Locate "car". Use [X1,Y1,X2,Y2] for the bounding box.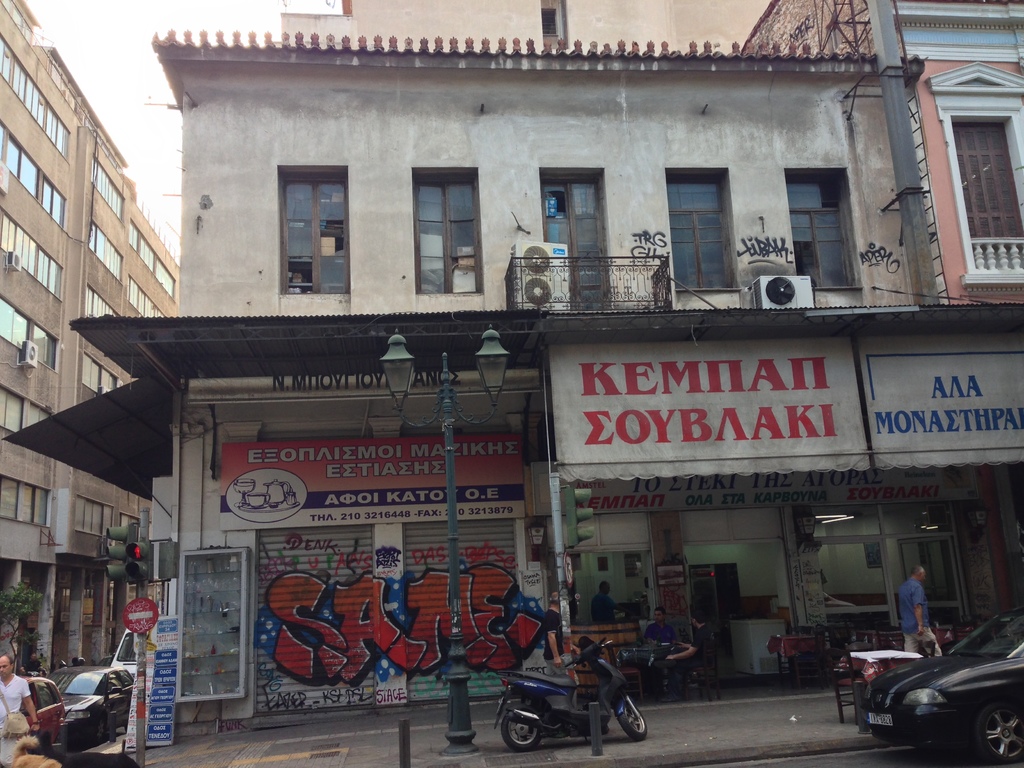
[849,619,1023,758].
